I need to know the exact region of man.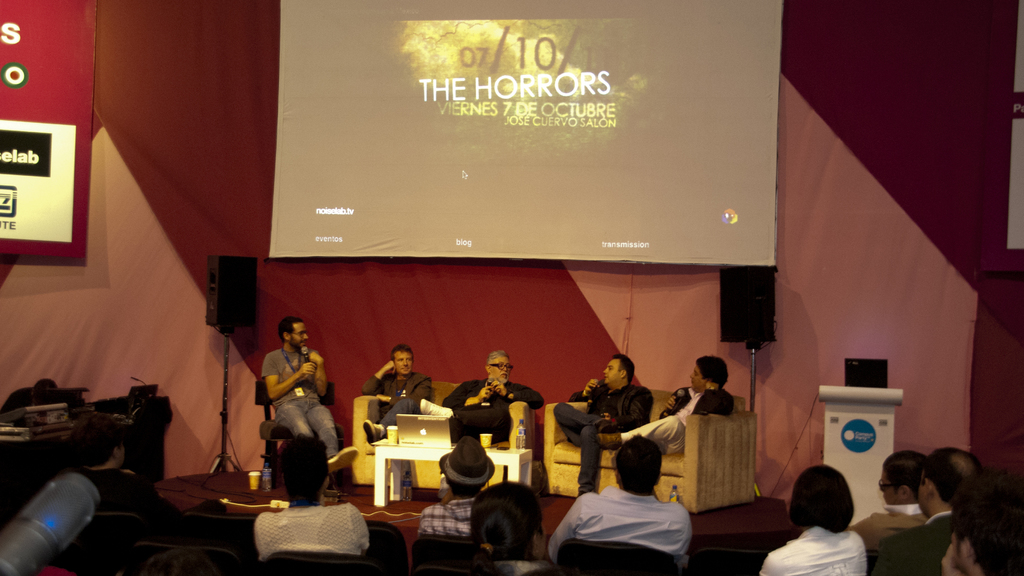
Region: detection(359, 343, 434, 451).
